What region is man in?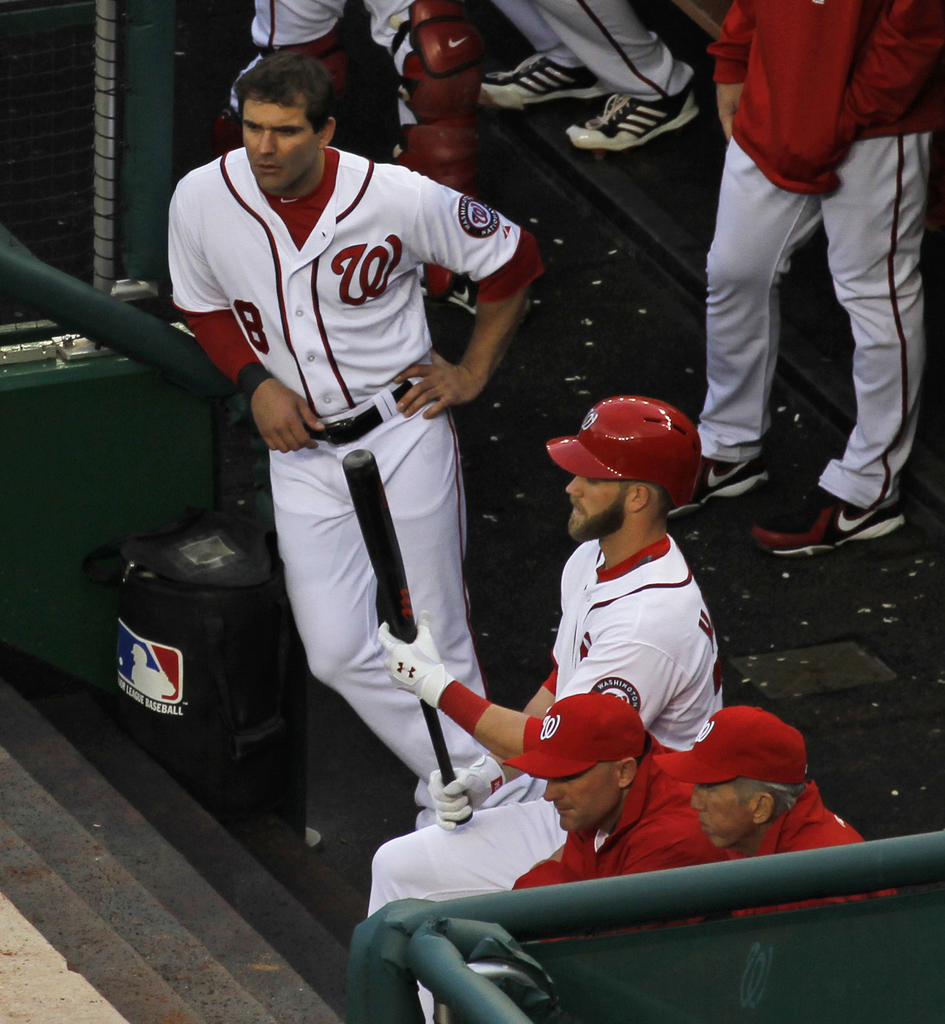
l=662, t=0, r=944, b=561.
